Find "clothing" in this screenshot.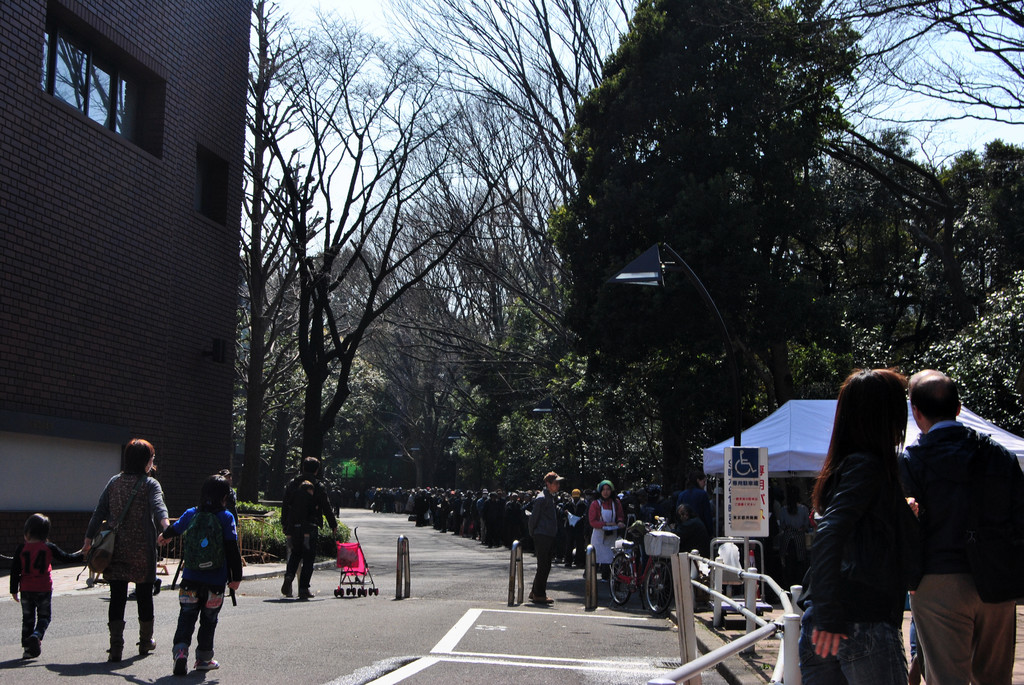
The bounding box for "clothing" is select_region(520, 489, 559, 603).
